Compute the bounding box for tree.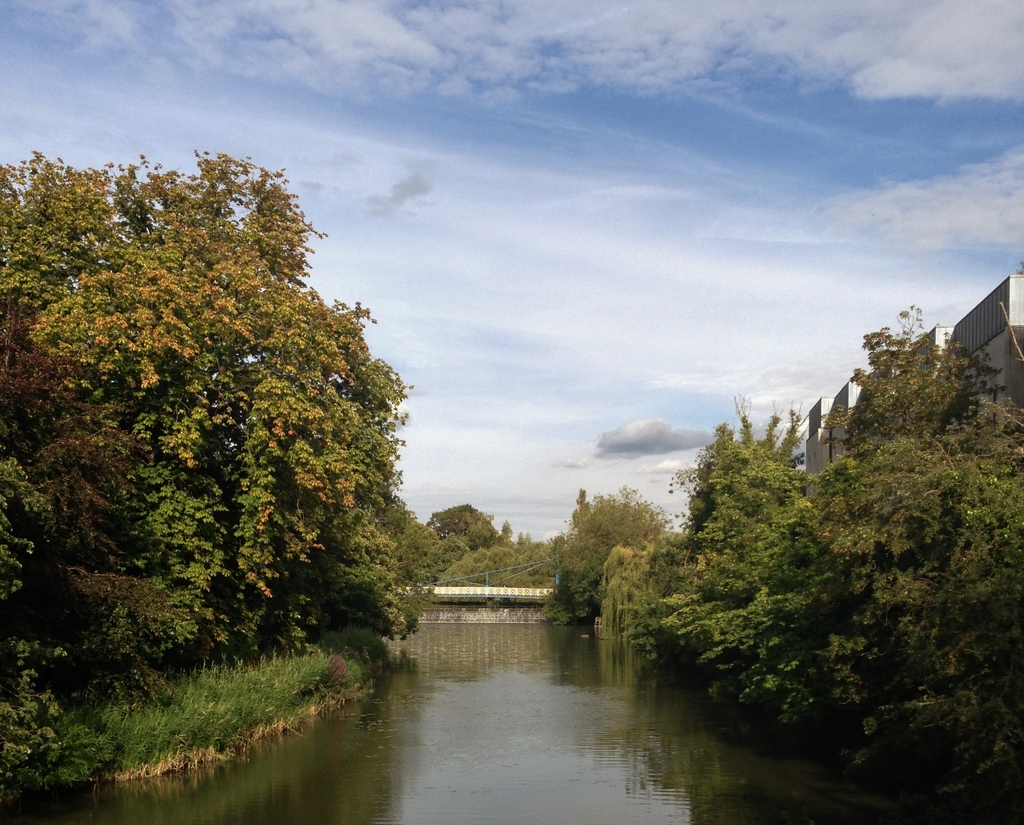
(x1=425, y1=498, x2=517, y2=548).
